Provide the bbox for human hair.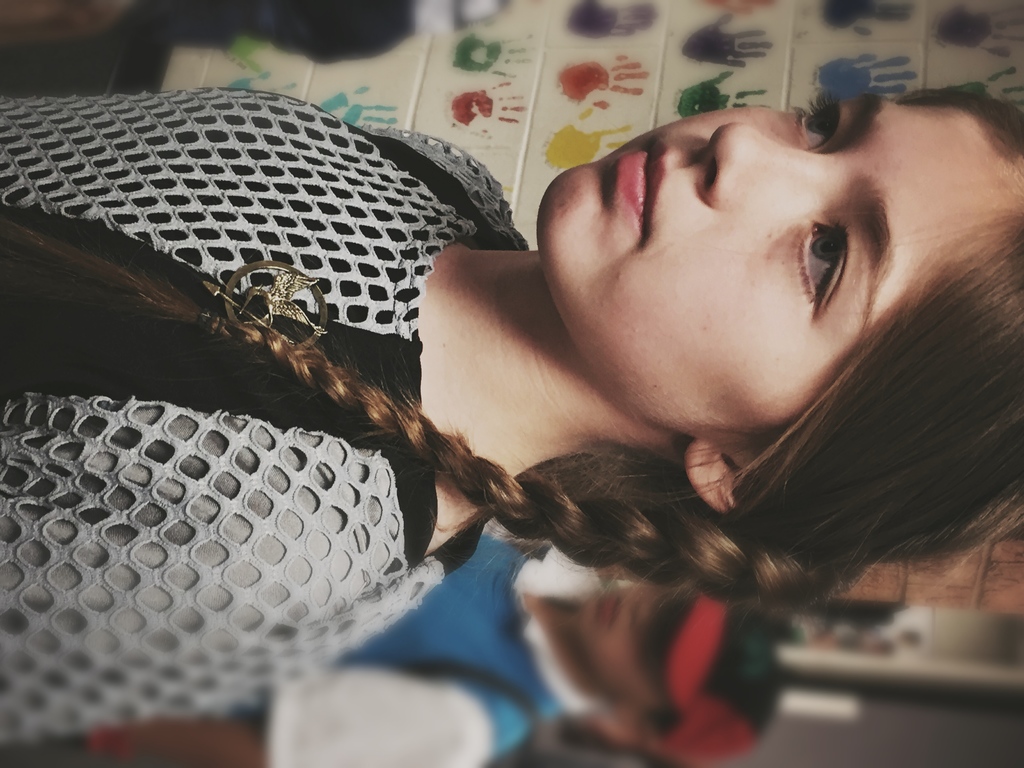
[left=5, top=79, right=1018, bottom=622].
